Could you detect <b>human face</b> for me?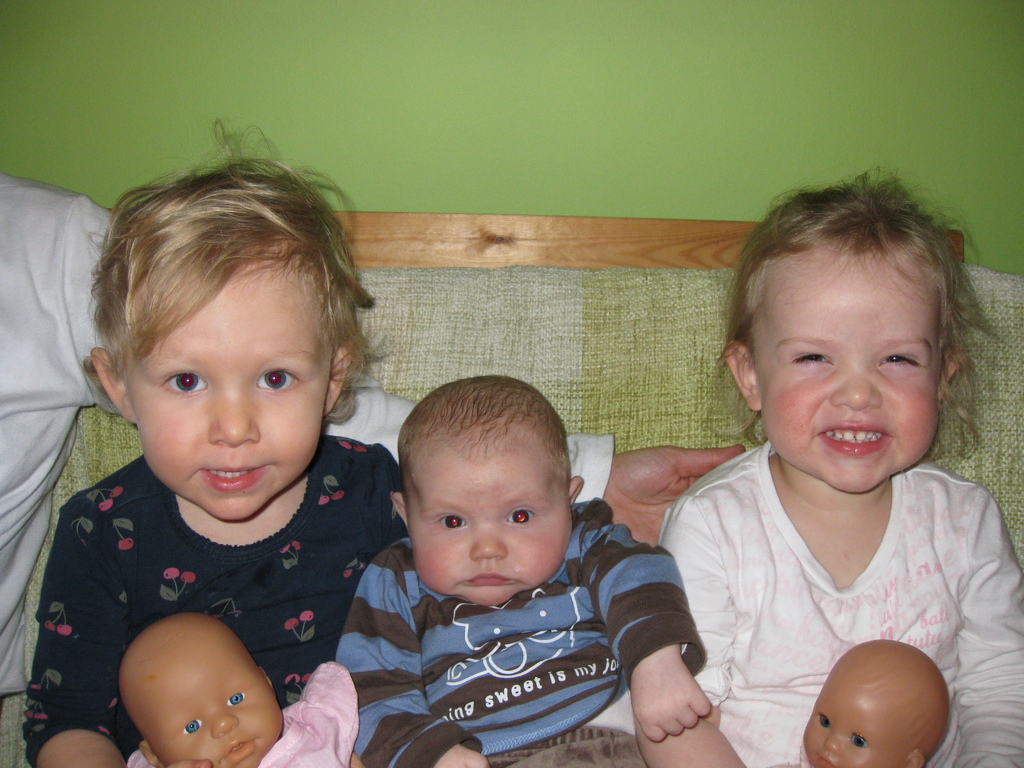
Detection result: region(153, 651, 285, 765).
